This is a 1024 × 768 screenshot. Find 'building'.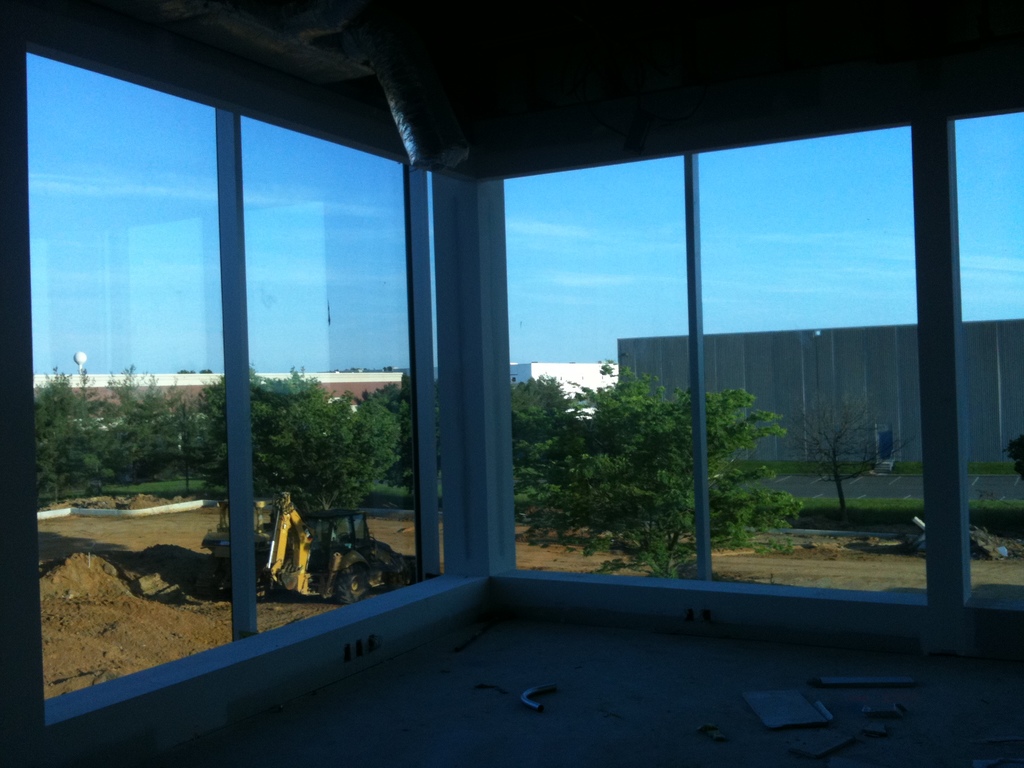
Bounding box: detection(511, 359, 625, 421).
